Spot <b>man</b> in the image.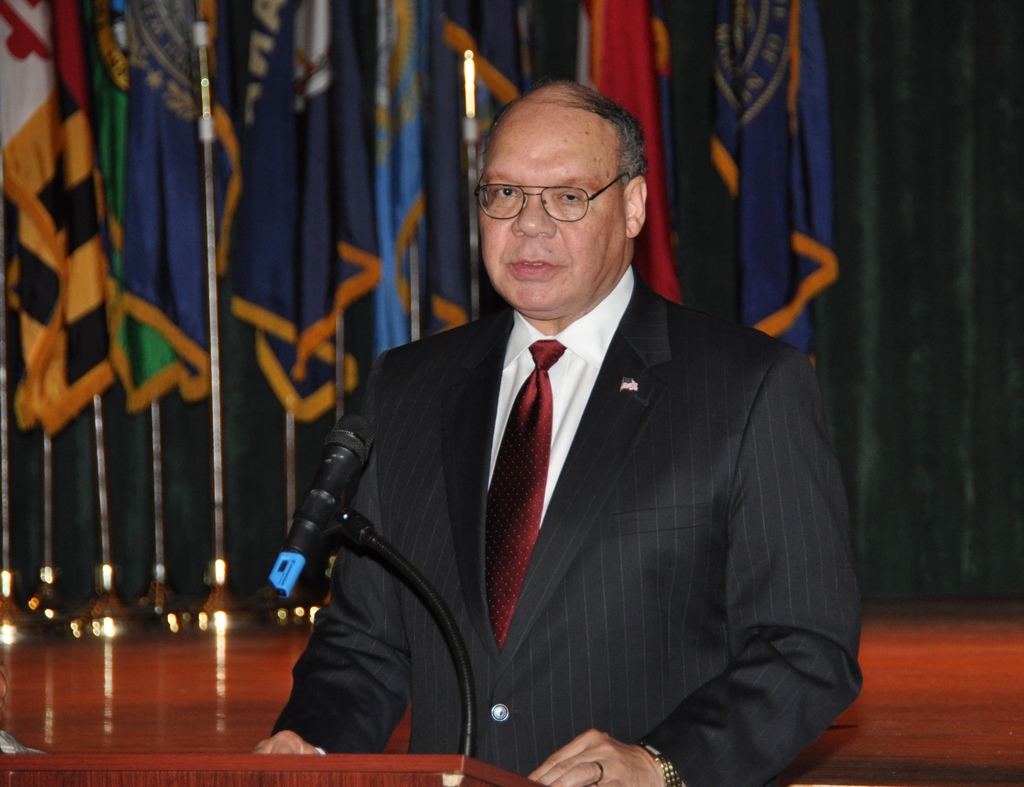
<b>man</b> found at detection(275, 86, 856, 774).
